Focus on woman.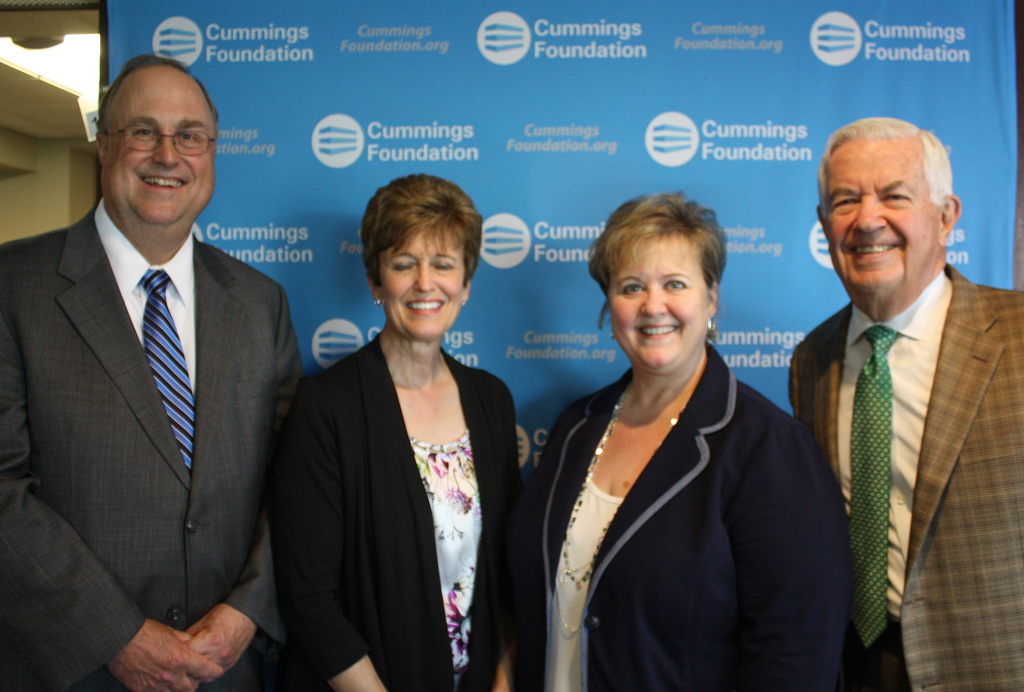
Focused at select_region(525, 184, 862, 691).
